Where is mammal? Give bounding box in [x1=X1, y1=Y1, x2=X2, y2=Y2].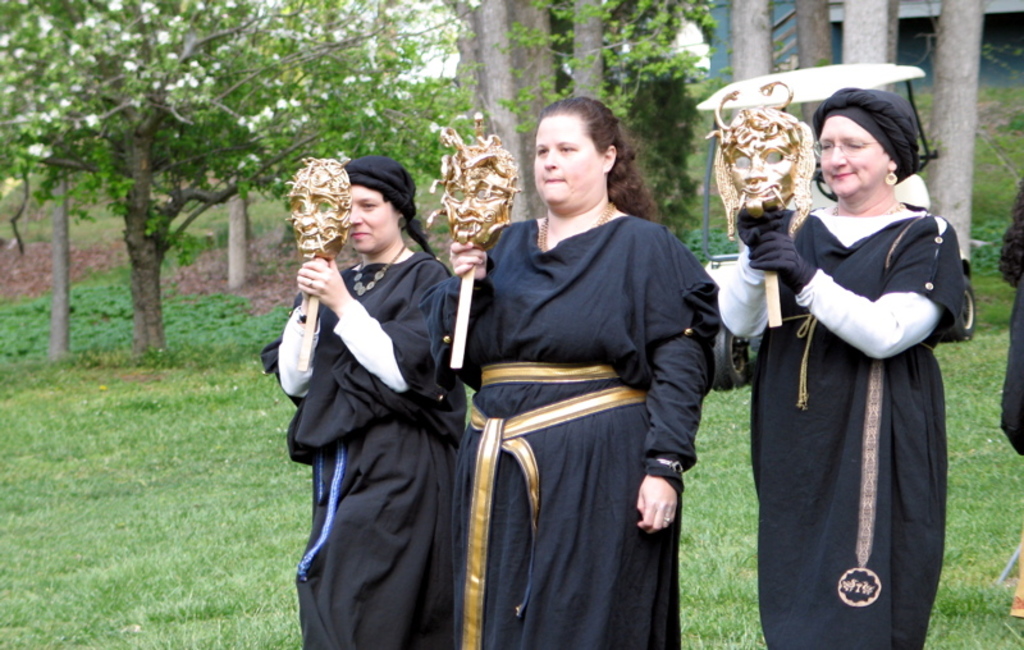
[x1=710, y1=90, x2=963, y2=649].
